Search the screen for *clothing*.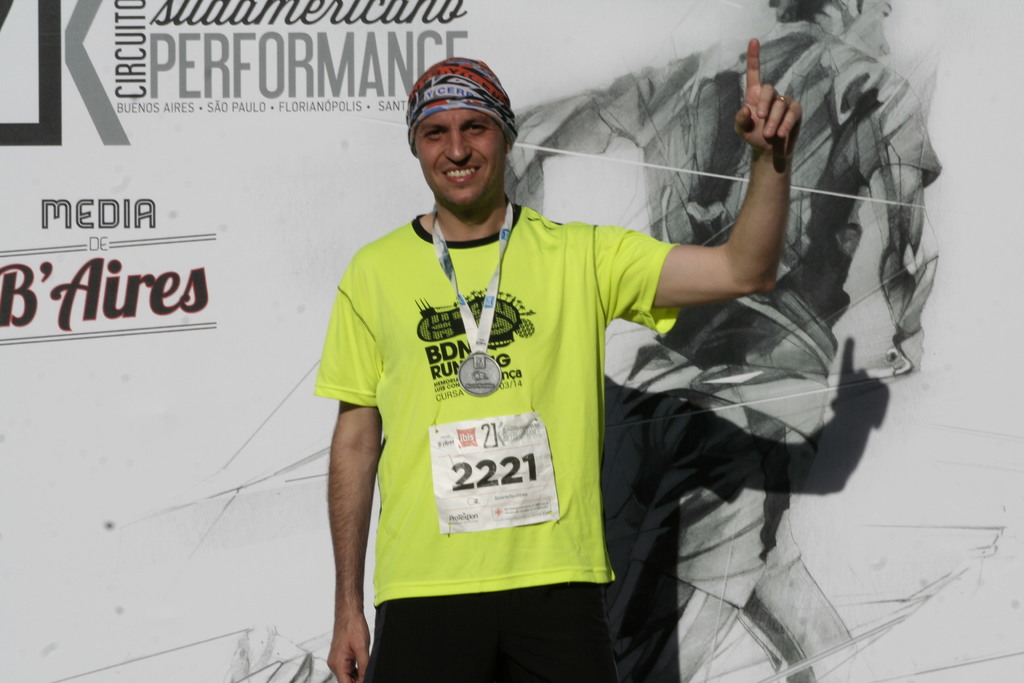
Found at <region>316, 187, 684, 646</region>.
